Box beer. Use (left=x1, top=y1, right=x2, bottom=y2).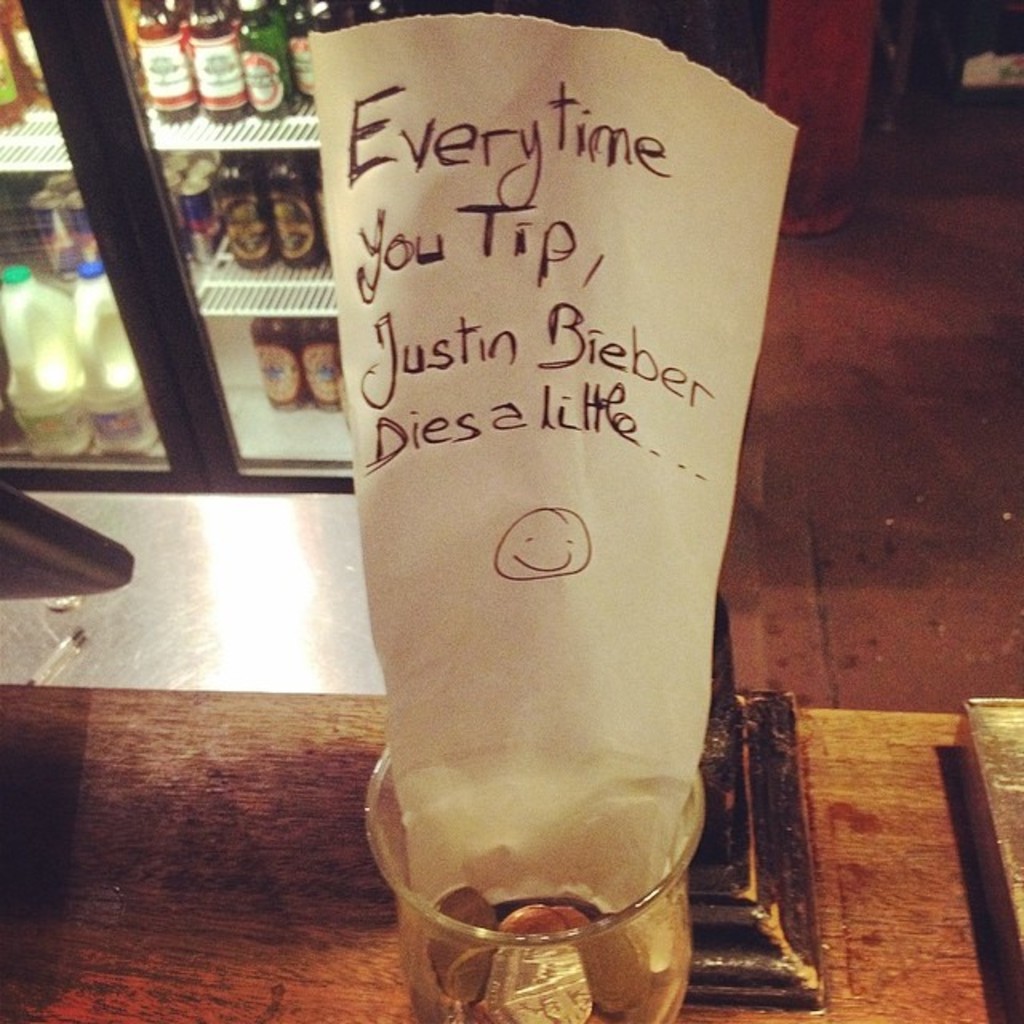
(left=222, top=162, right=326, bottom=264).
